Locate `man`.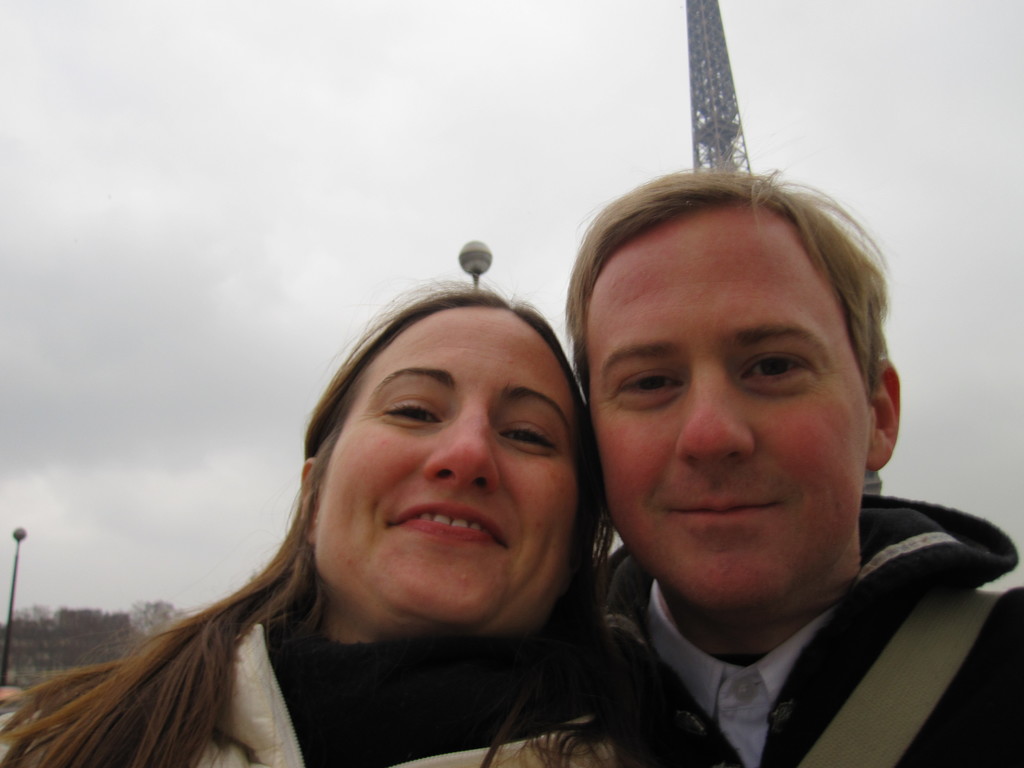
Bounding box: bbox(450, 153, 1023, 767).
